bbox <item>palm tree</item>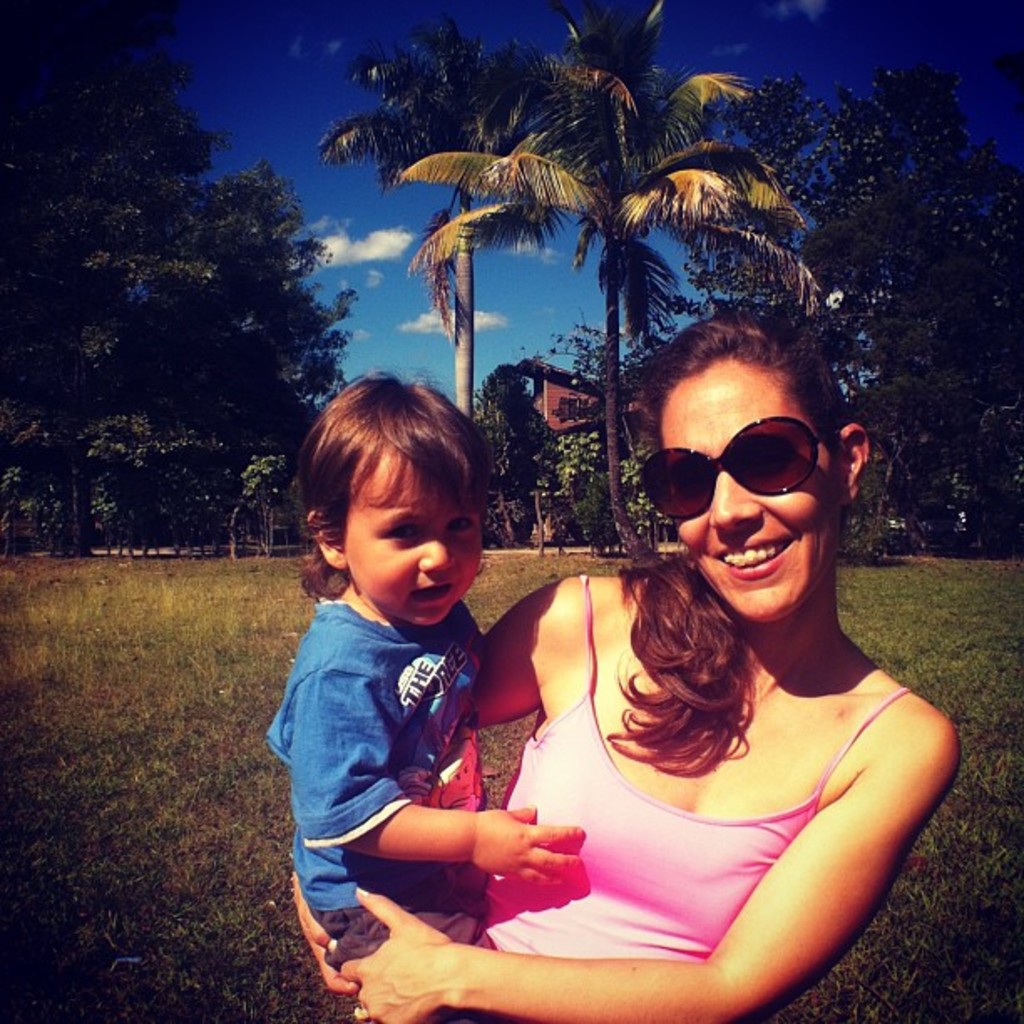
x1=328 y1=27 x2=532 y2=539
